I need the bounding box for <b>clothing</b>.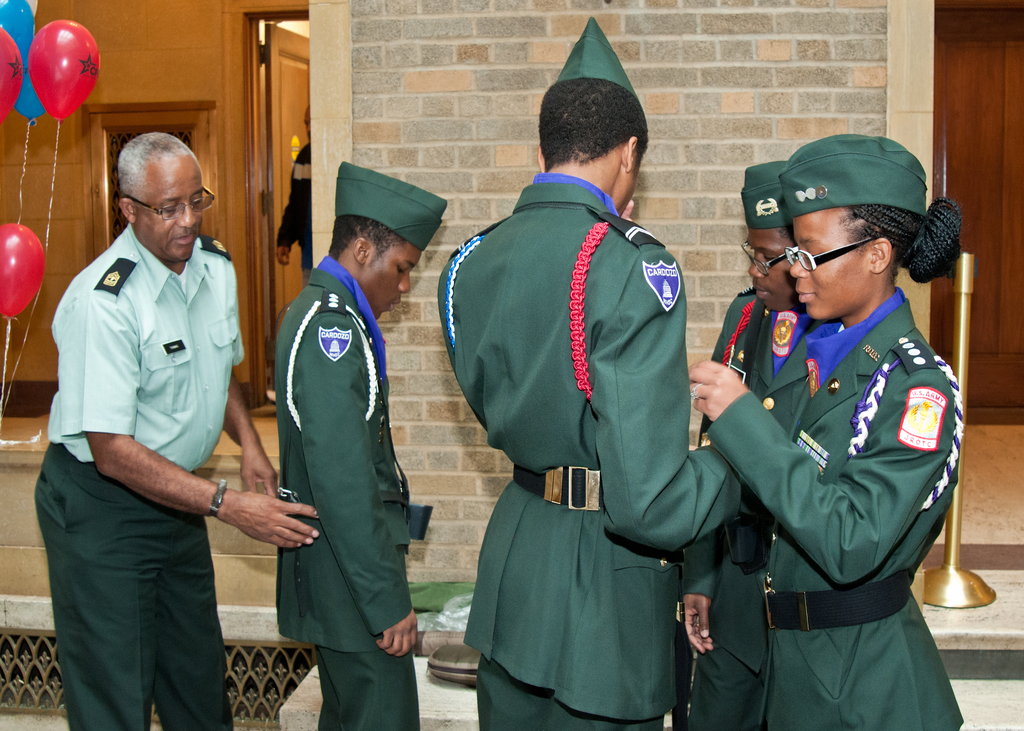
Here it is: BBox(28, 223, 236, 730).
